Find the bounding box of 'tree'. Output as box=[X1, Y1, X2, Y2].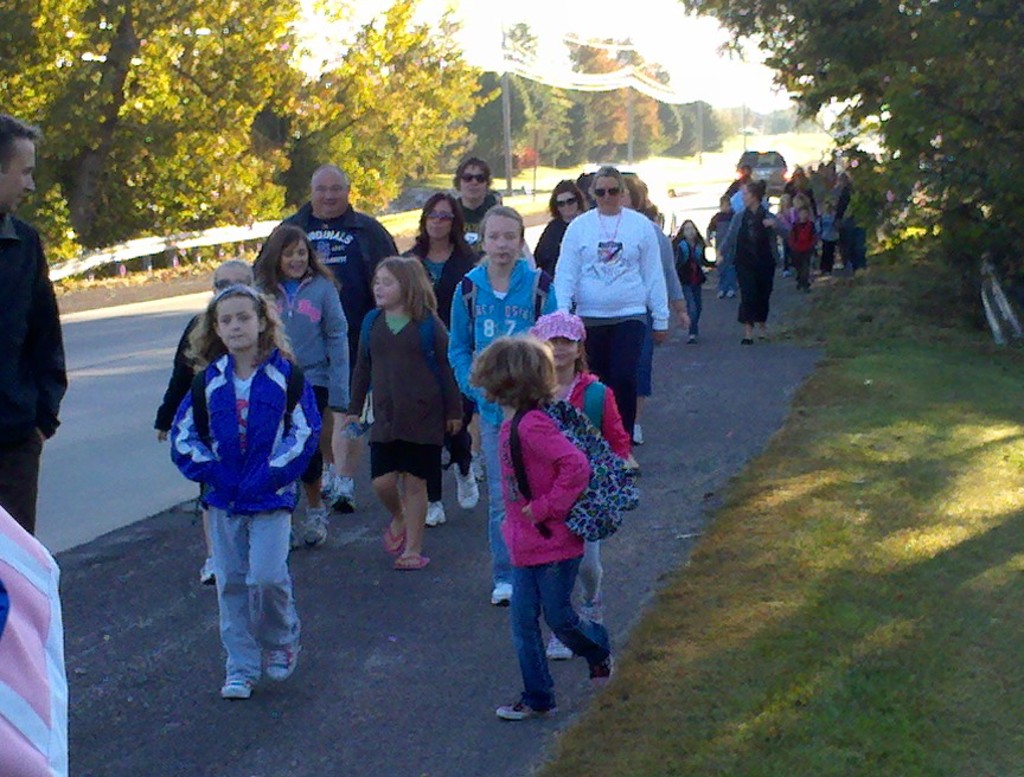
box=[684, 0, 1023, 347].
